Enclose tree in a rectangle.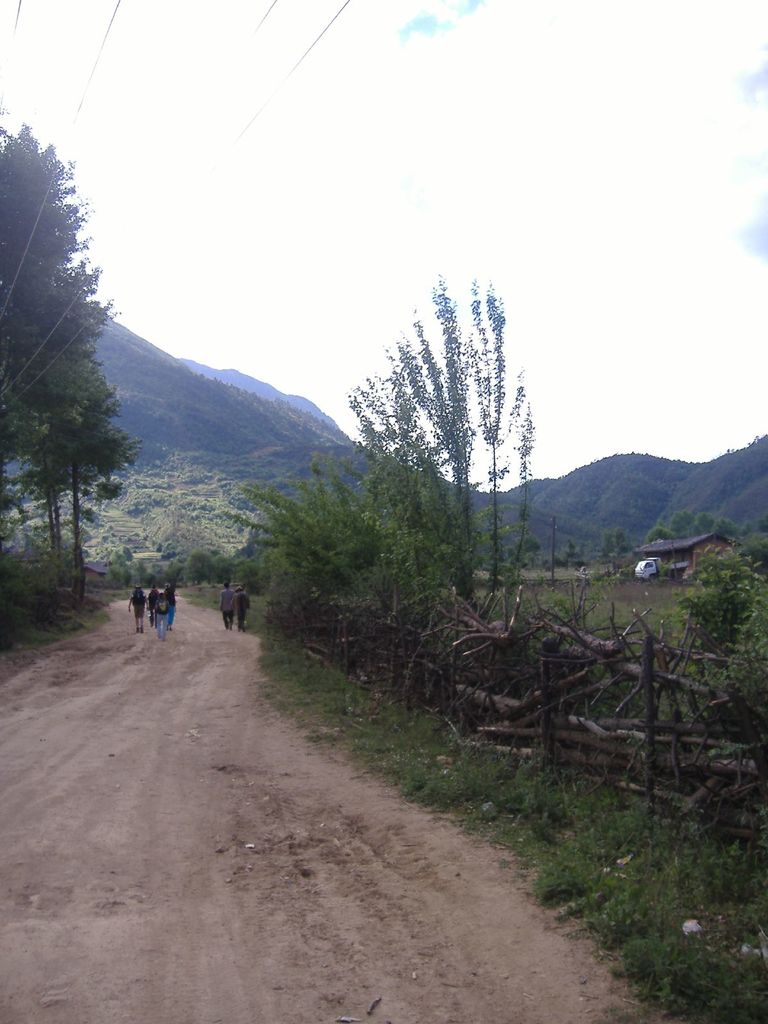
BBox(504, 545, 525, 572).
